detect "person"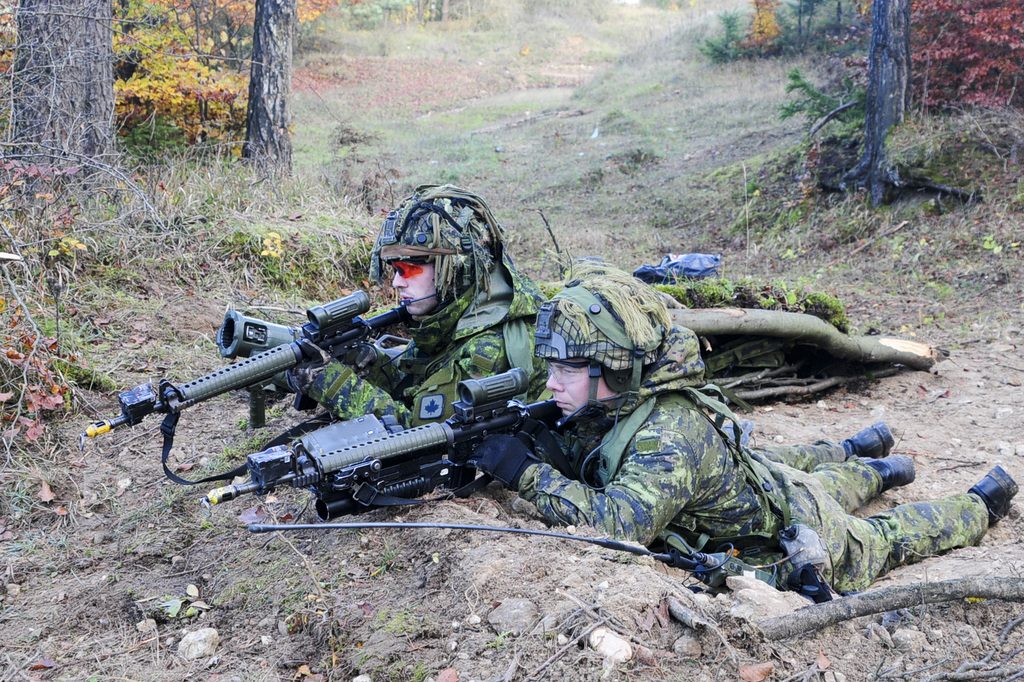
{"left": 275, "top": 180, "right": 899, "bottom": 472}
